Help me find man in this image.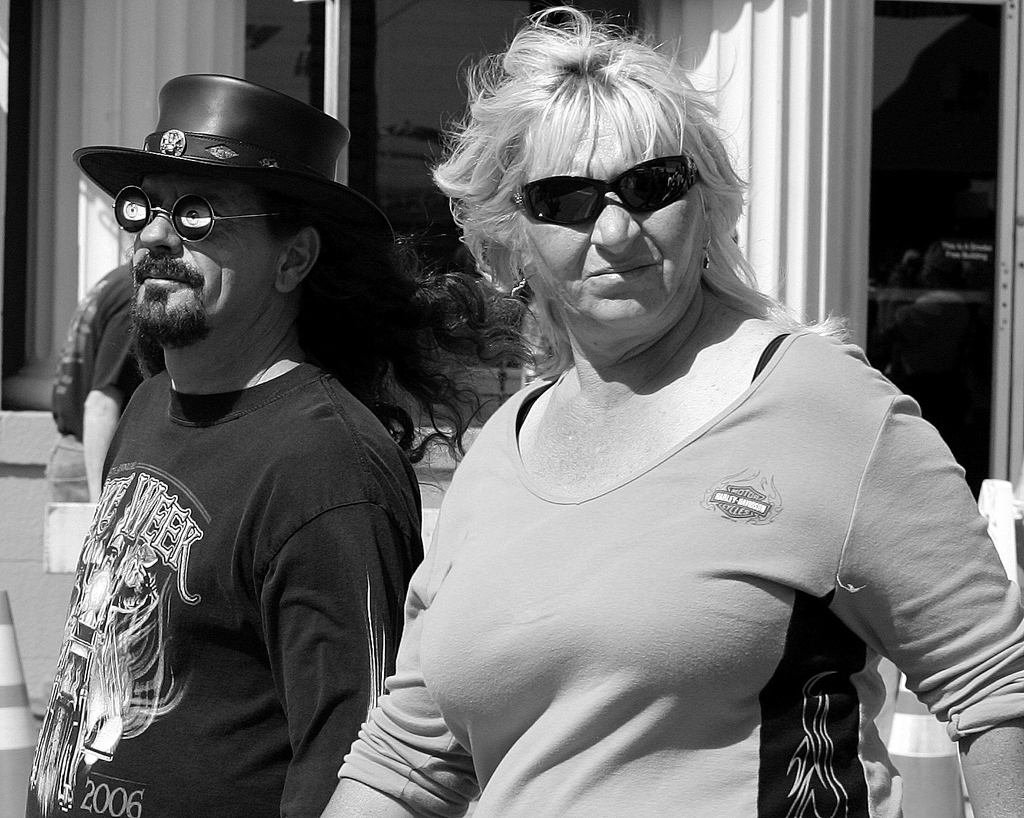
Found it: Rect(16, 51, 459, 817).
